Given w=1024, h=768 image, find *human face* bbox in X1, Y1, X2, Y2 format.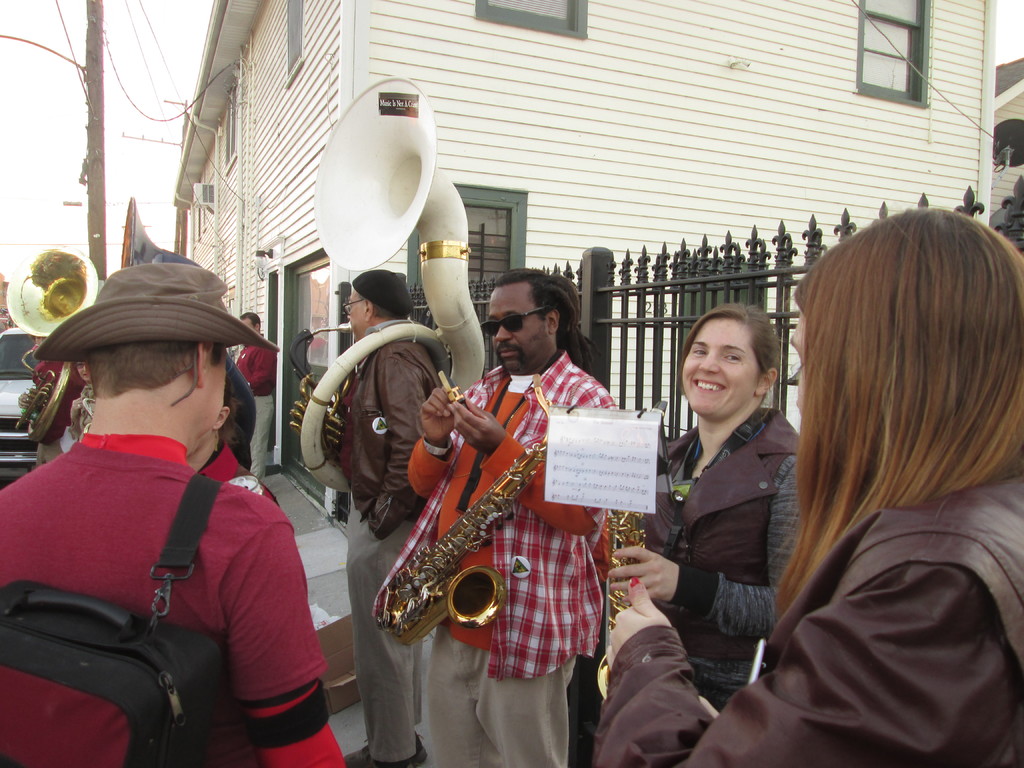
486, 285, 547, 367.
